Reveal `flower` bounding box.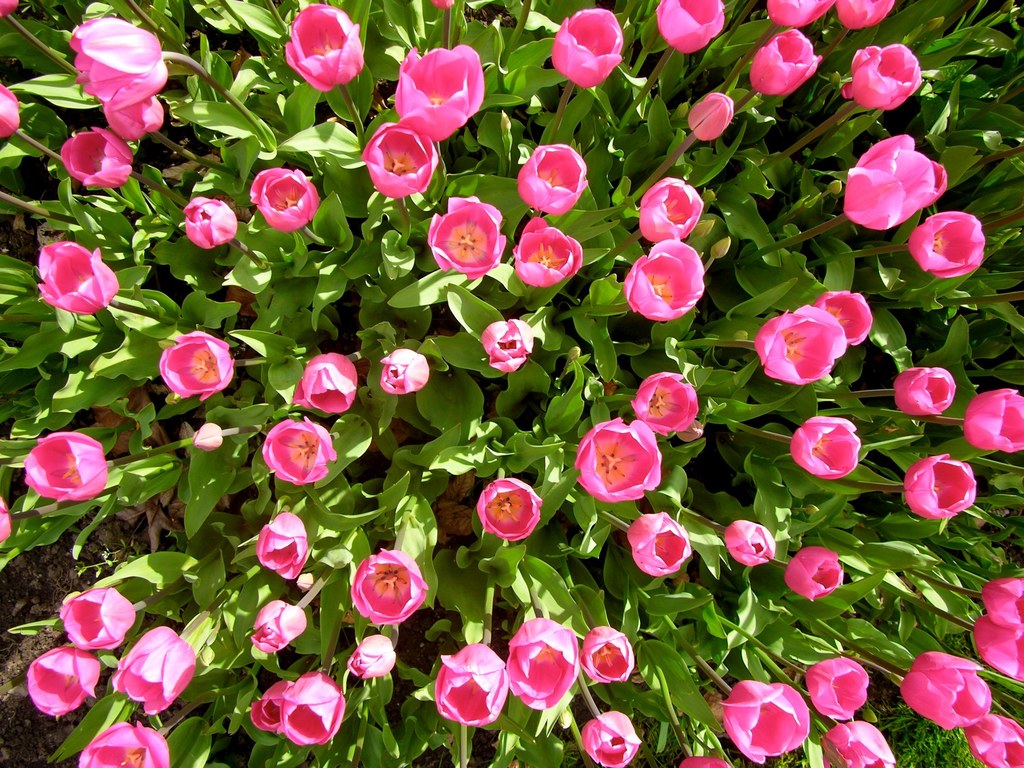
Revealed: (left=627, top=516, right=694, bottom=570).
